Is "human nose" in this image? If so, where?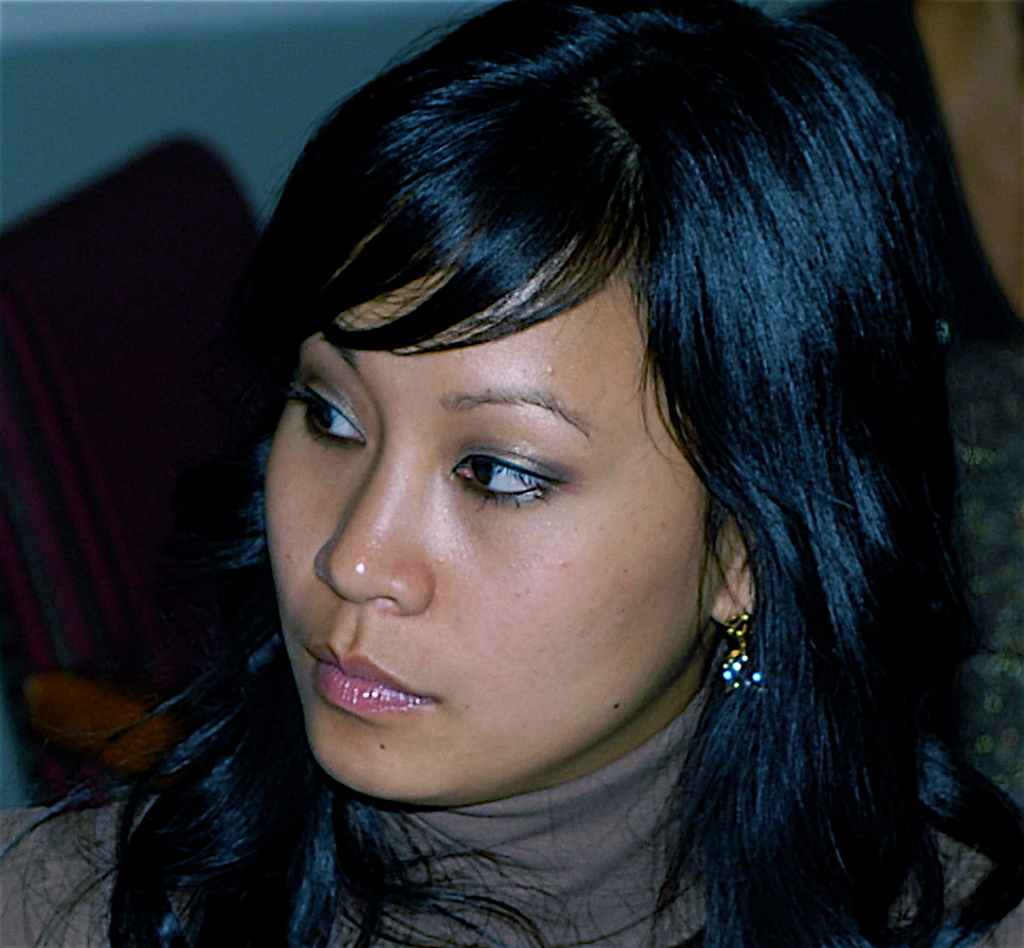
Yes, at 316, 437, 436, 619.
